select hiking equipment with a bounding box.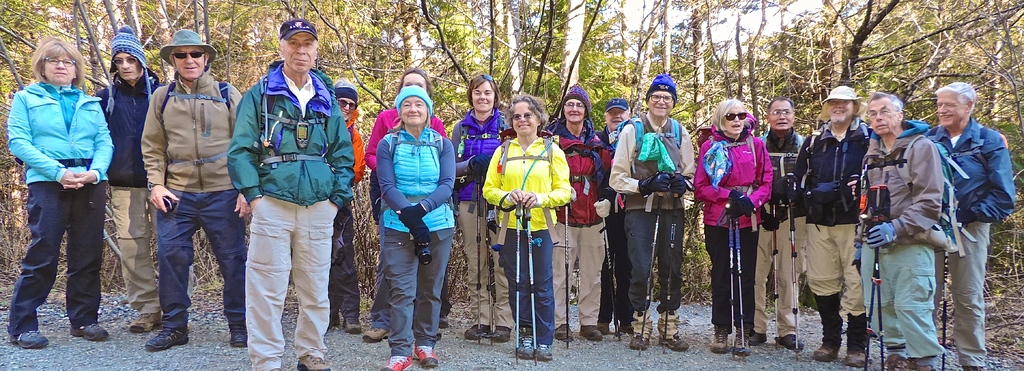
{"left": 714, "top": 208, "right": 736, "bottom": 352}.
